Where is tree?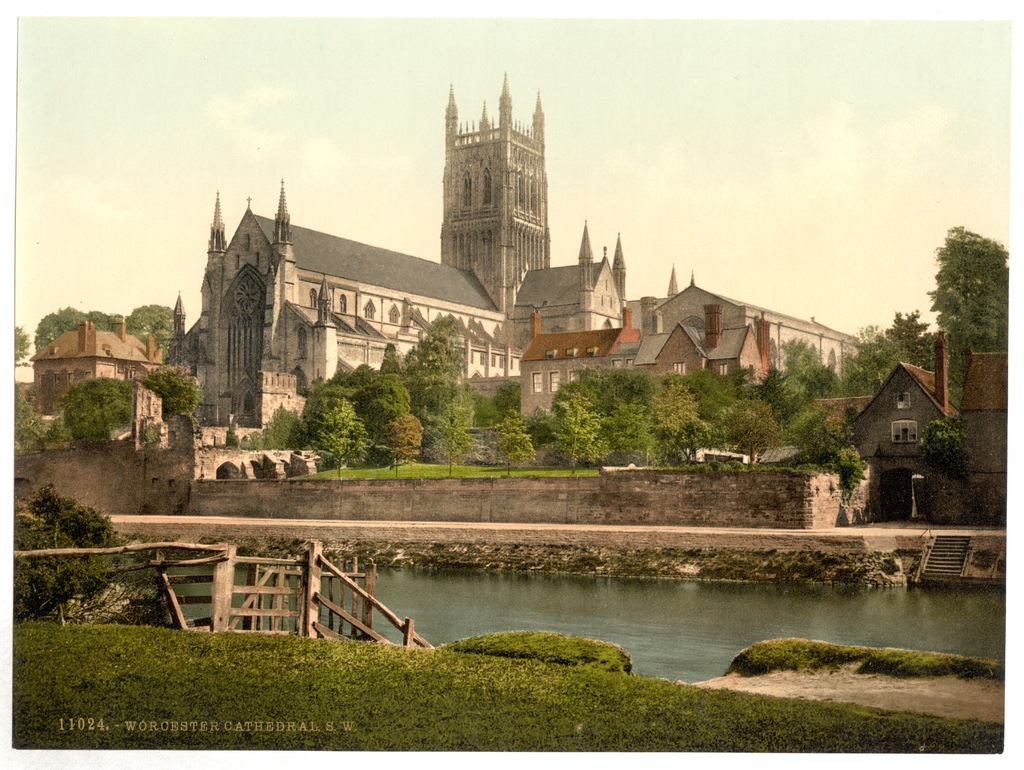
left=467, top=385, right=509, bottom=420.
